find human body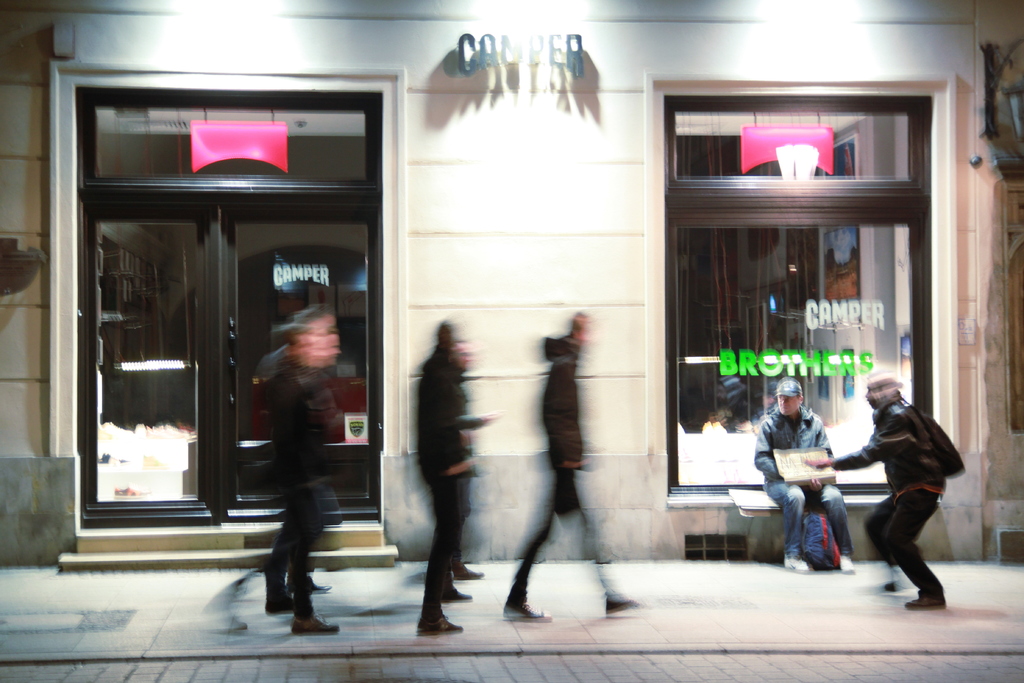
x1=803 y1=371 x2=948 y2=614
